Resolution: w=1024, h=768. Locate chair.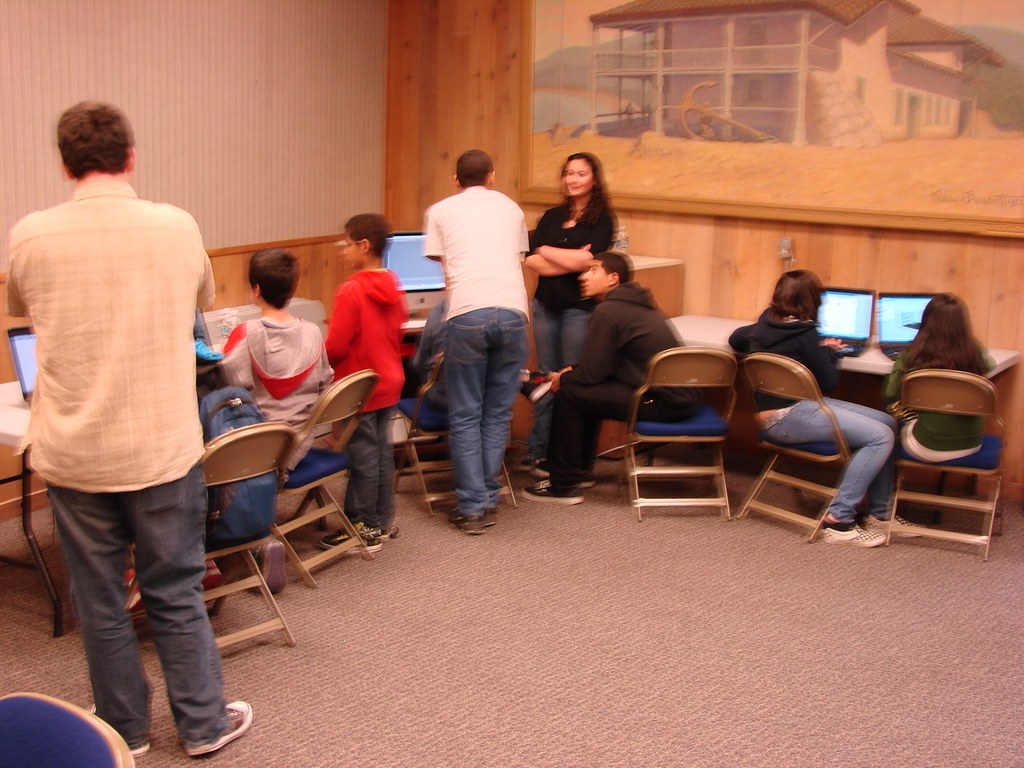
crop(0, 689, 133, 767).
